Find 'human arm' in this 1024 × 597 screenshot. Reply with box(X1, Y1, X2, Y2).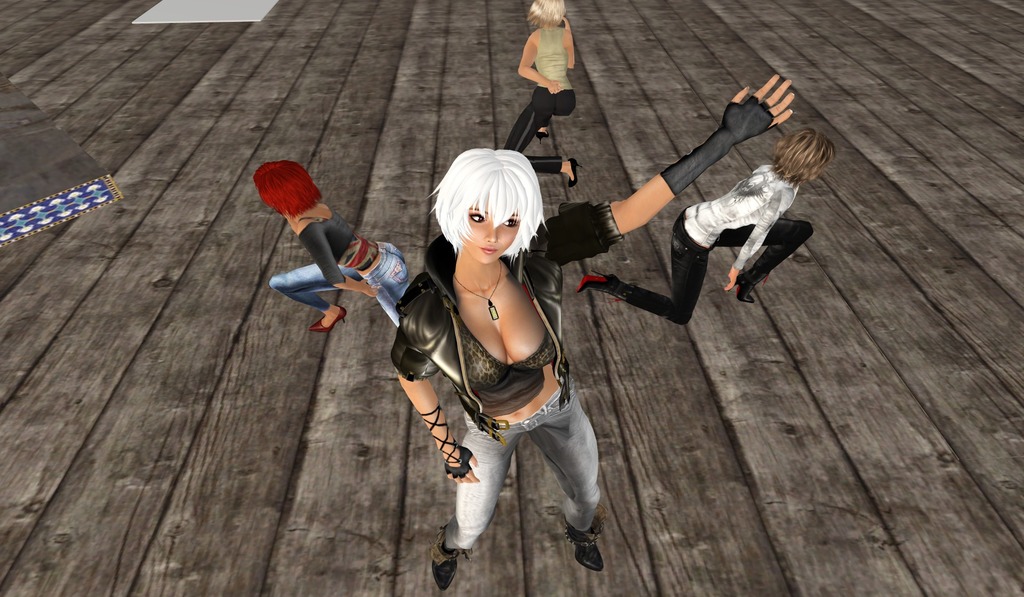
box(298, 215, 378, 298).
